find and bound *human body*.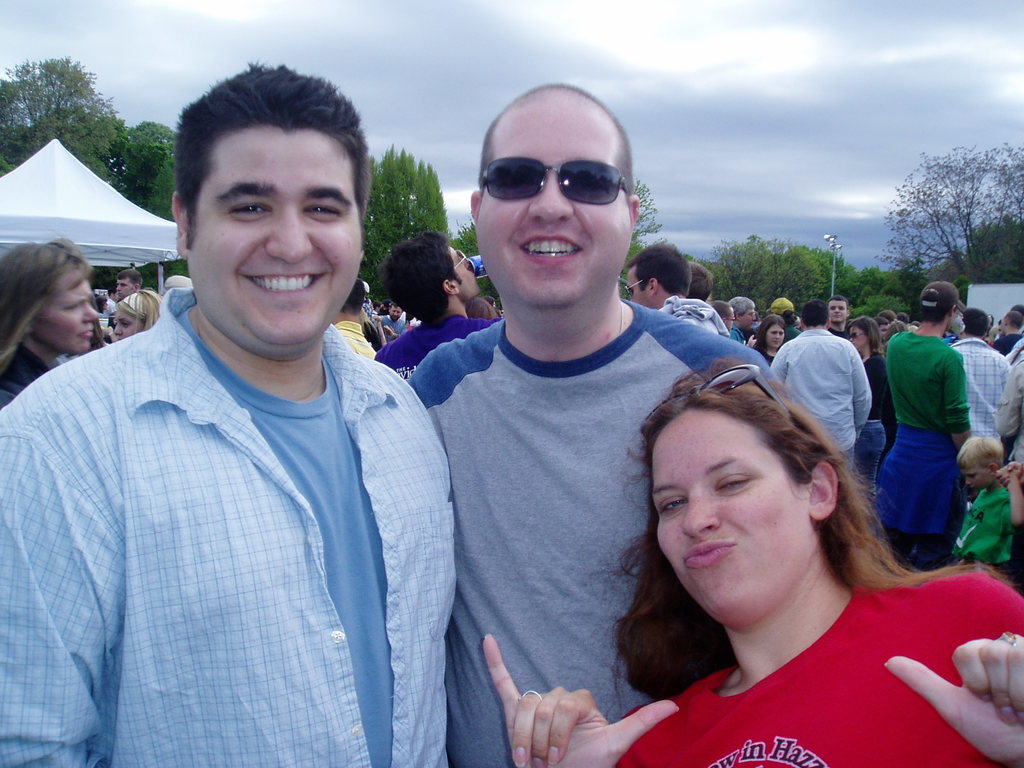
Bound: 376, 229, 492, 378.
